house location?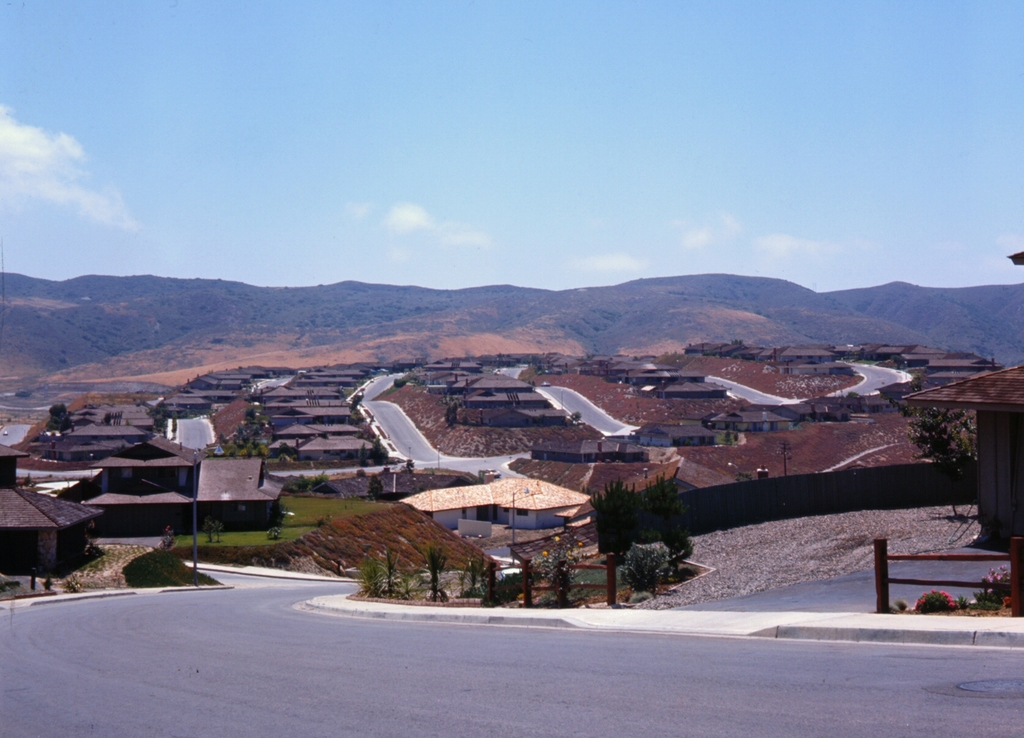
<box>84,427,196,533</box>
